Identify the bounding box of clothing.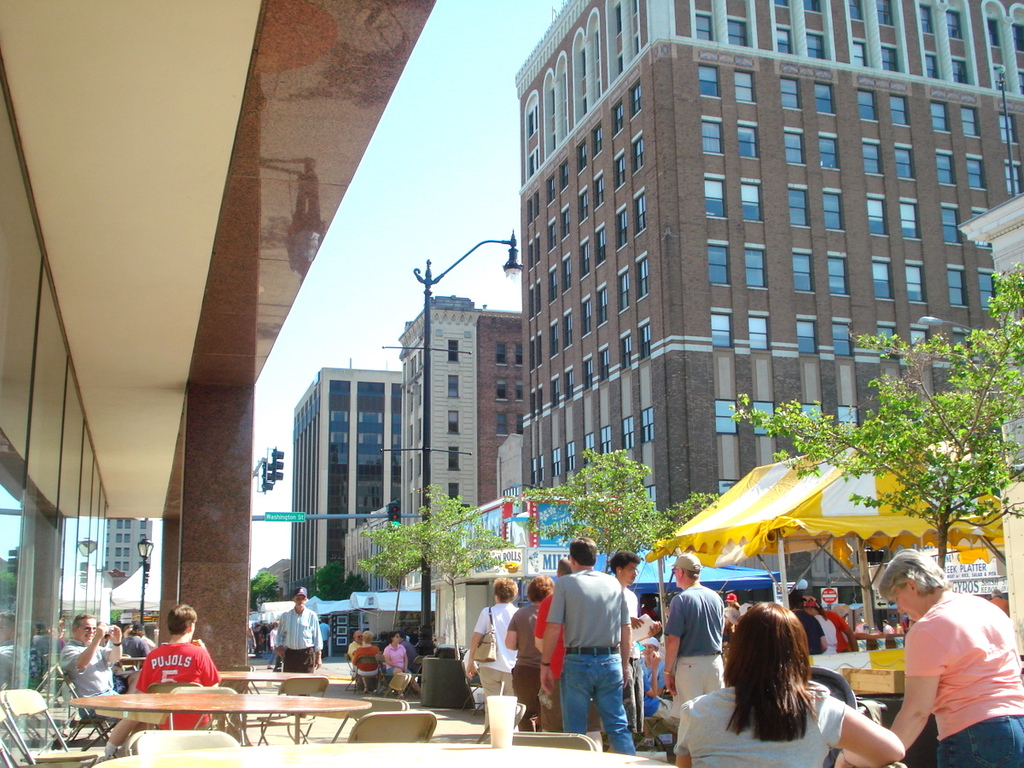
pyautogui.locateOnScreen(661, 584, 731, 736).
